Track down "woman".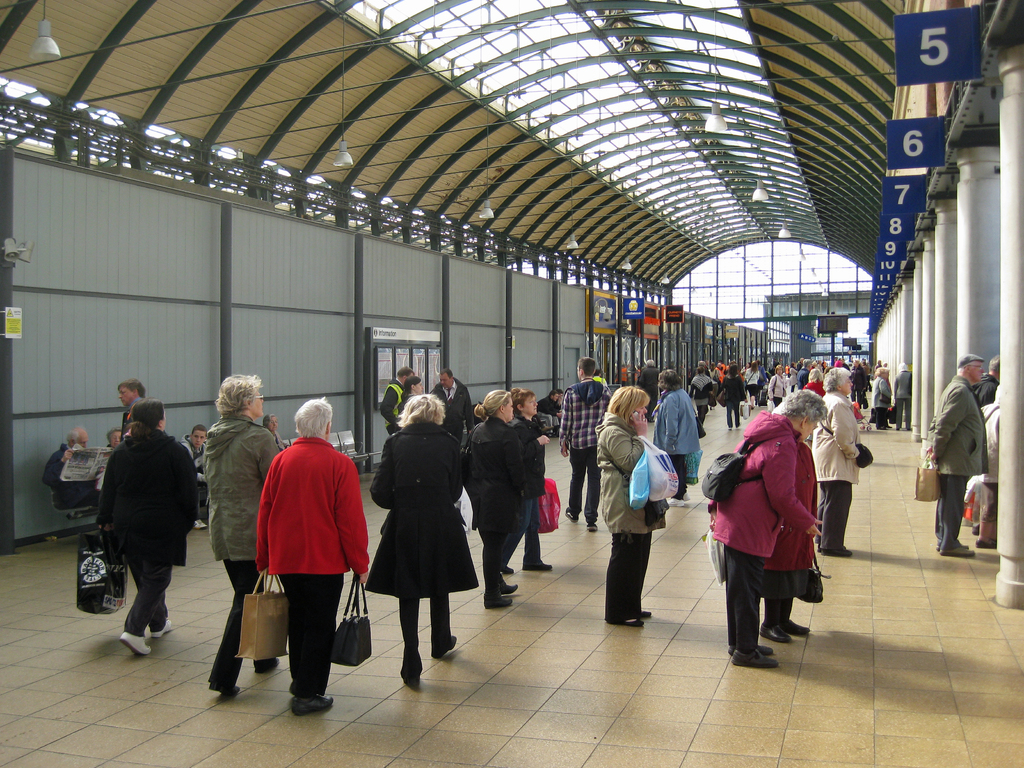
Tracked to bbox=(721, 364, 746, 431).
